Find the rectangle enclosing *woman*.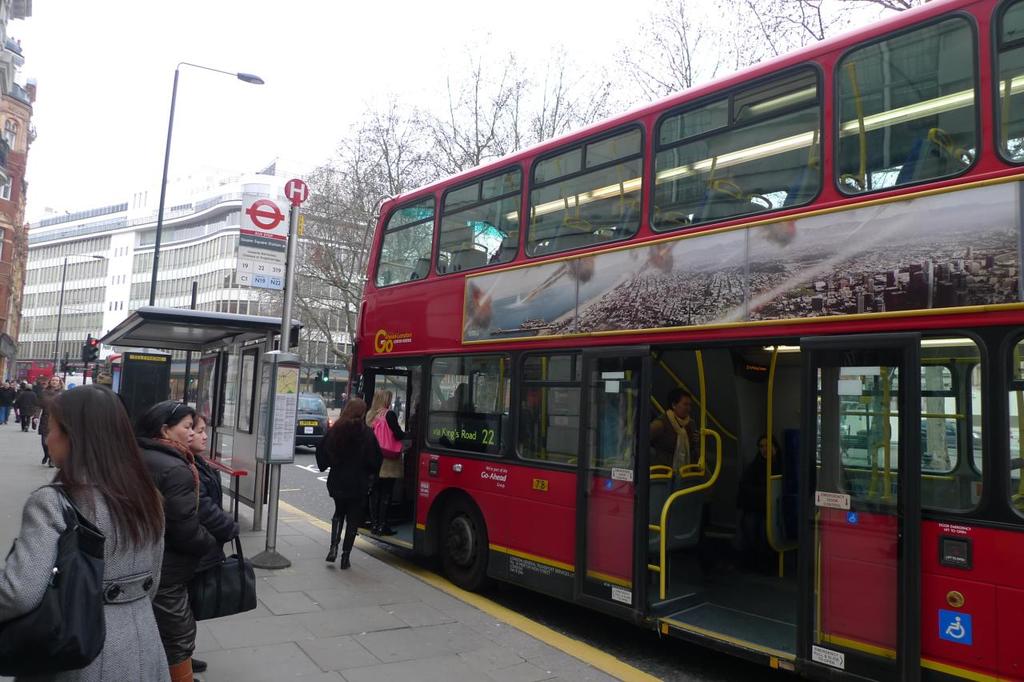
37,376,68,471.
